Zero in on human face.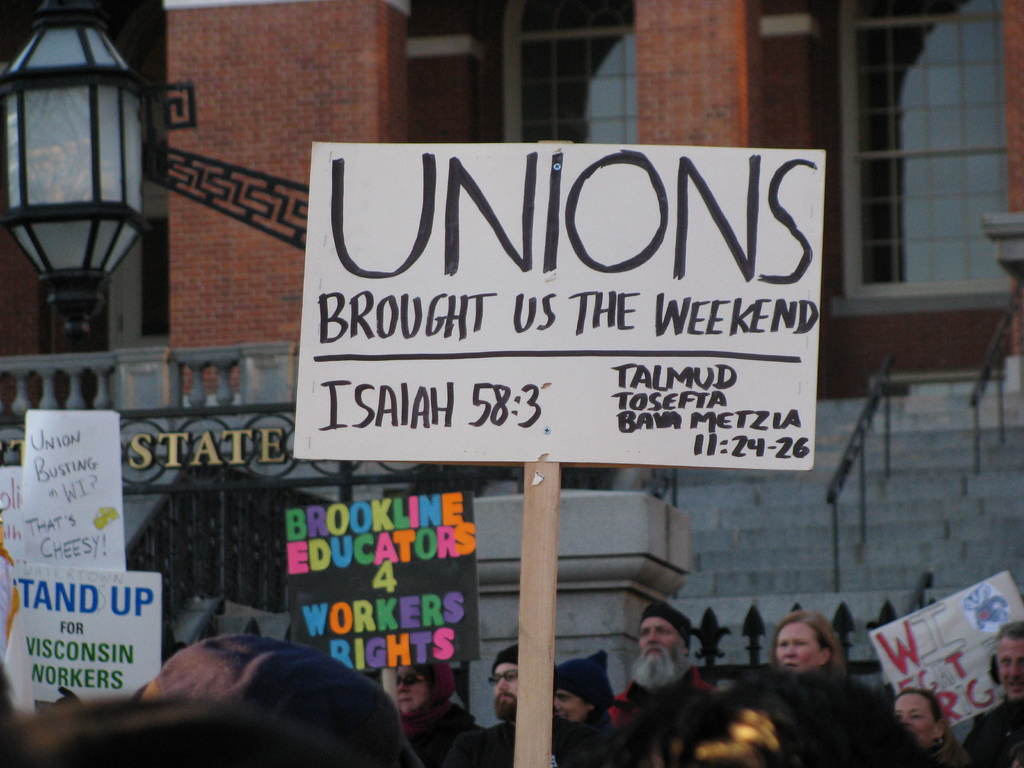
Zeroed in: (x1=493, y1=664, x2=520, y2=718).
